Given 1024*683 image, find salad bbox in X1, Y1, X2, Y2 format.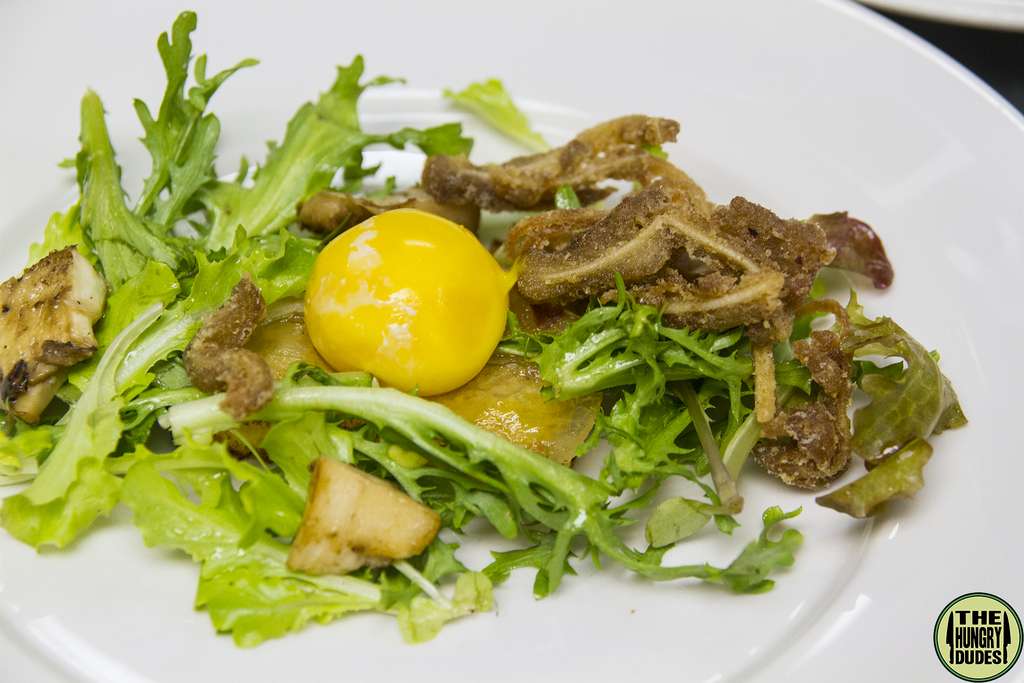
0, 4, 981, 666.
